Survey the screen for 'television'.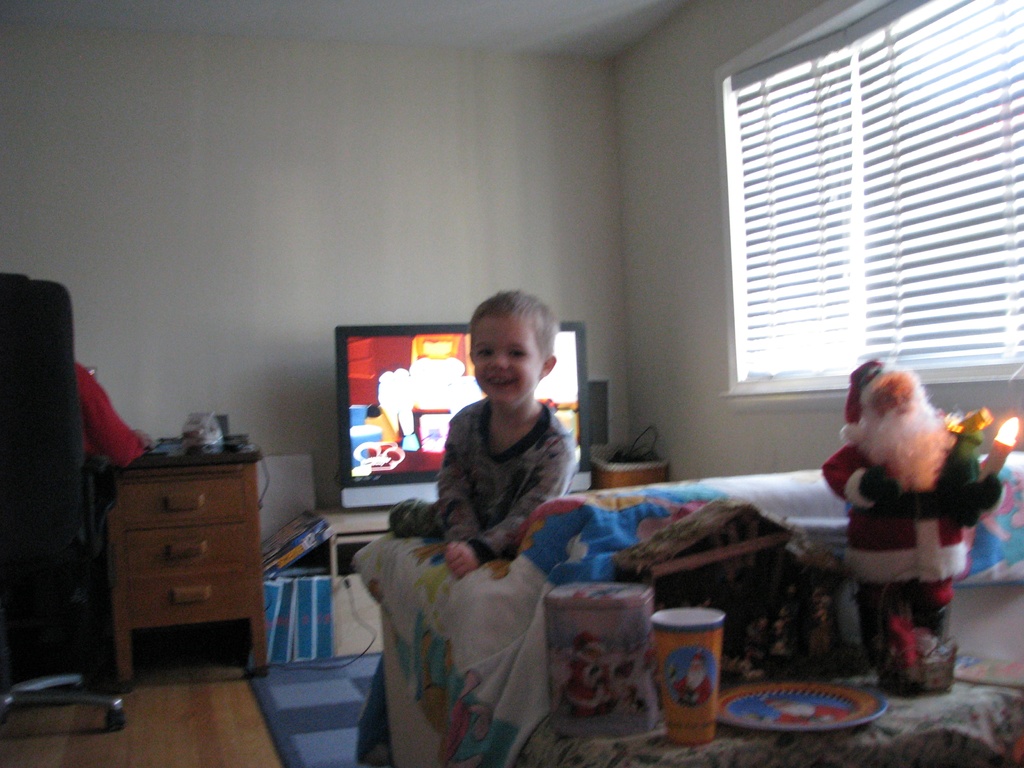
Survey found: bbox=(340, 320, 589, 504).
